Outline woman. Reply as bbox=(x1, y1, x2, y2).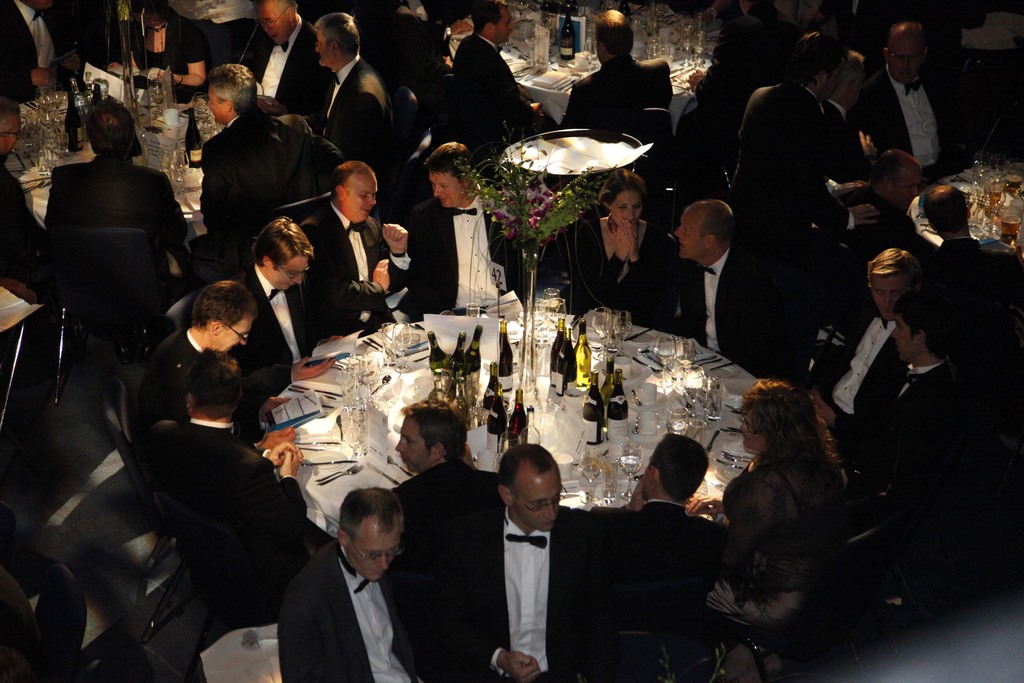
bbox=(556, 167, 676, 329).
